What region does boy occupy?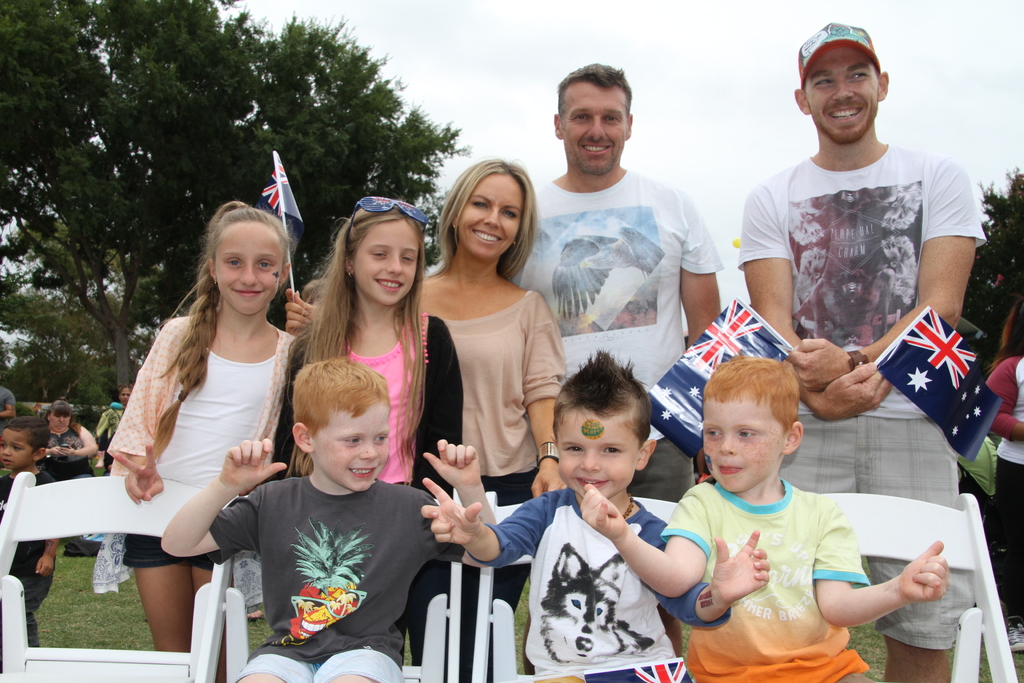
box=[420, 345, 763, 682].
